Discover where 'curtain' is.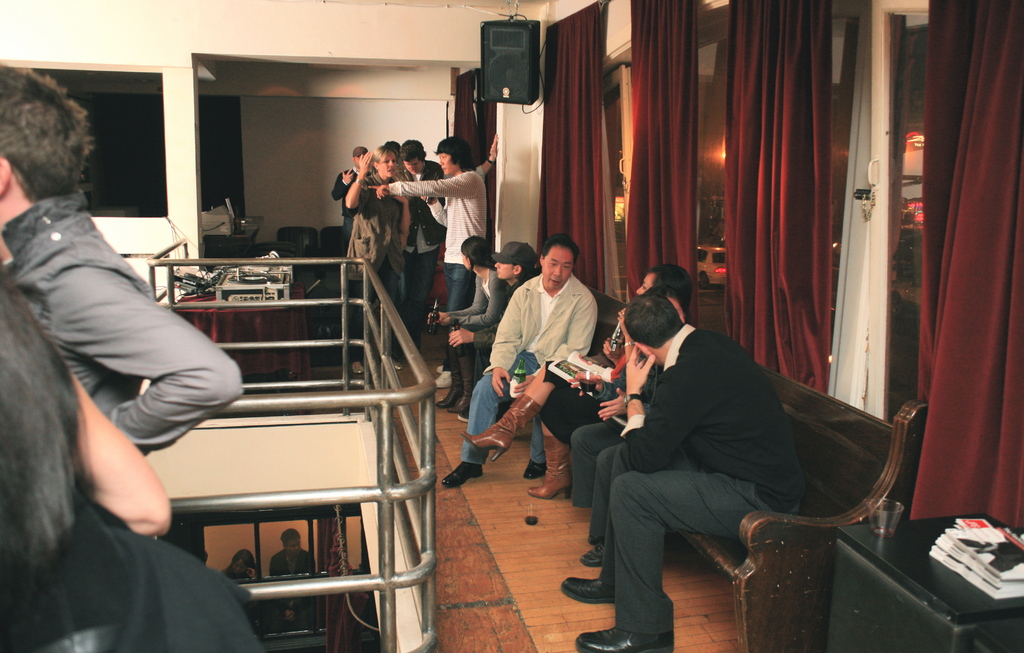
Discovered at 721:0:834:395.
